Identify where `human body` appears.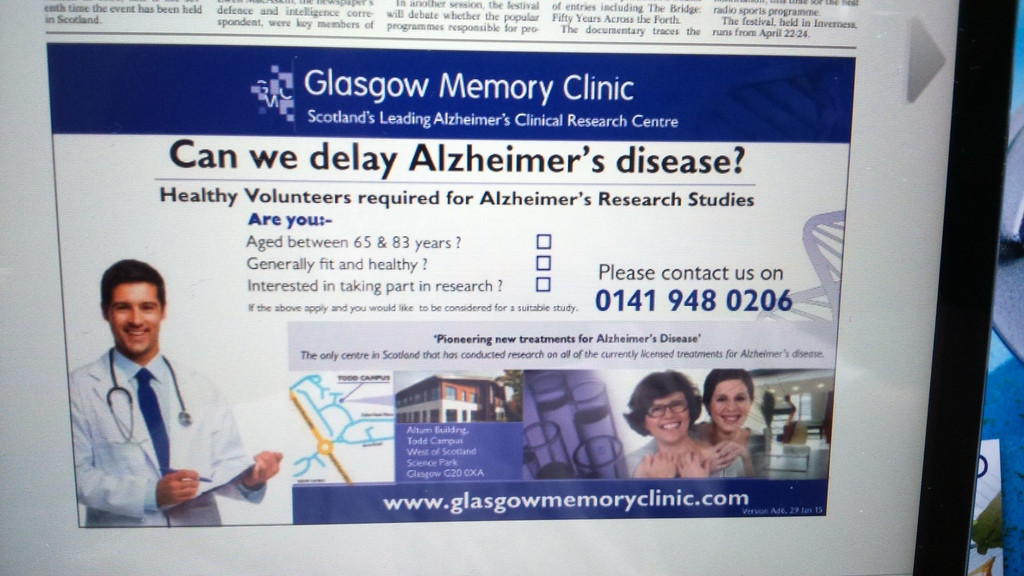
Appears at 615:370:740:484.
